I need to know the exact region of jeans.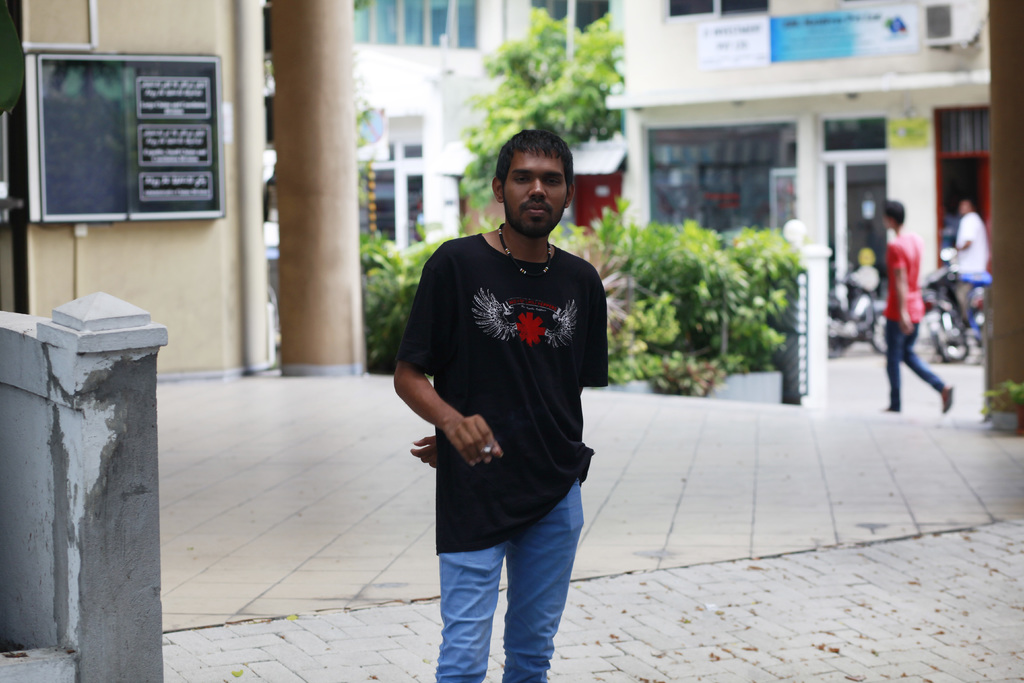
Region: 428 496 586 682.
